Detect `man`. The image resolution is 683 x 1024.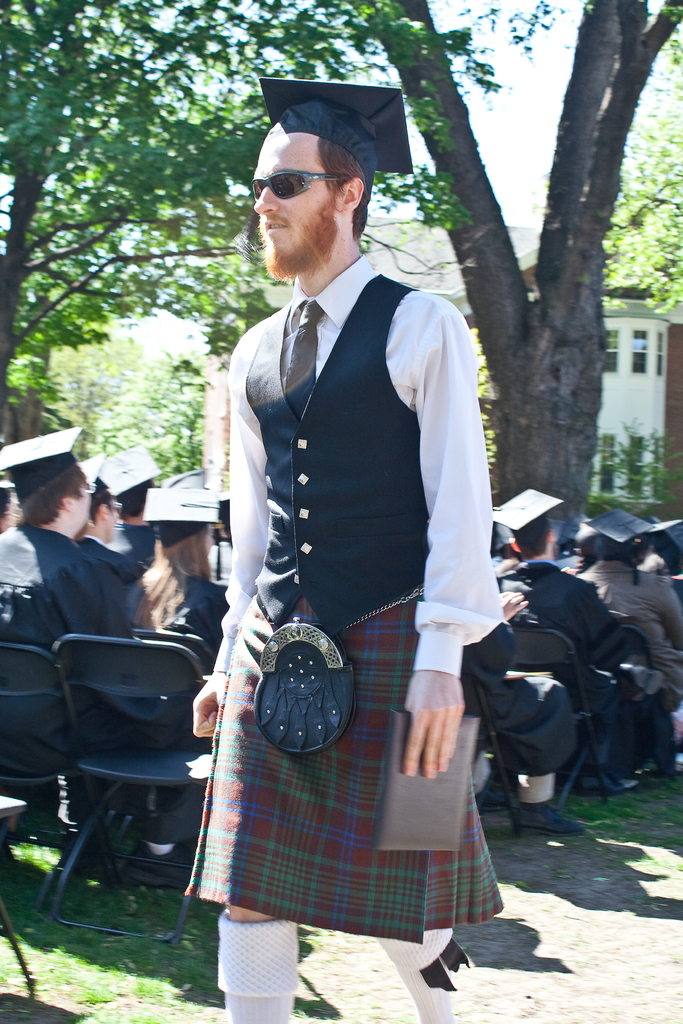
<region>113, 476, 164, 574</region>.
